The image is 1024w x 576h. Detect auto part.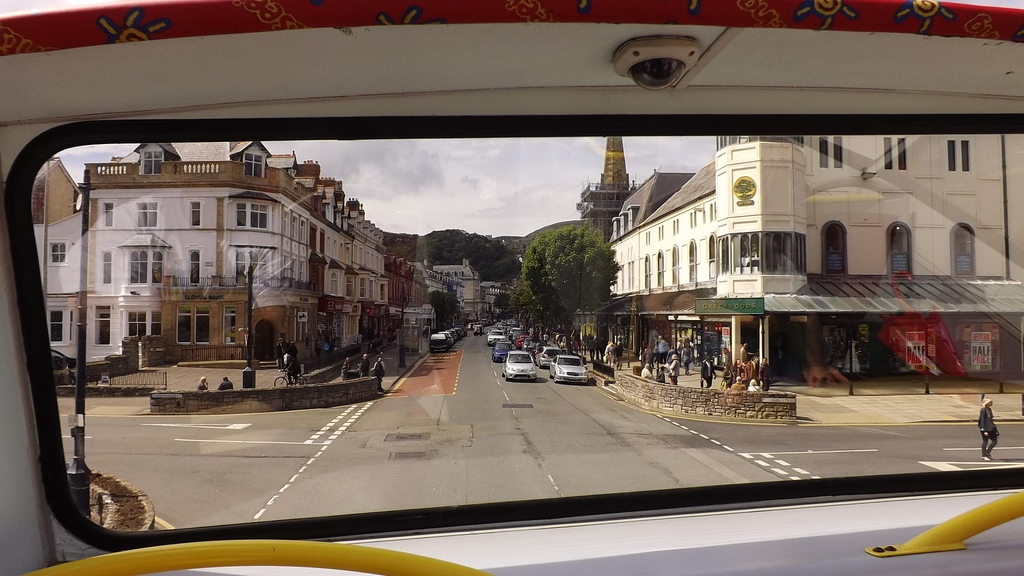
Detection: box(69, 205, 898, 566).
